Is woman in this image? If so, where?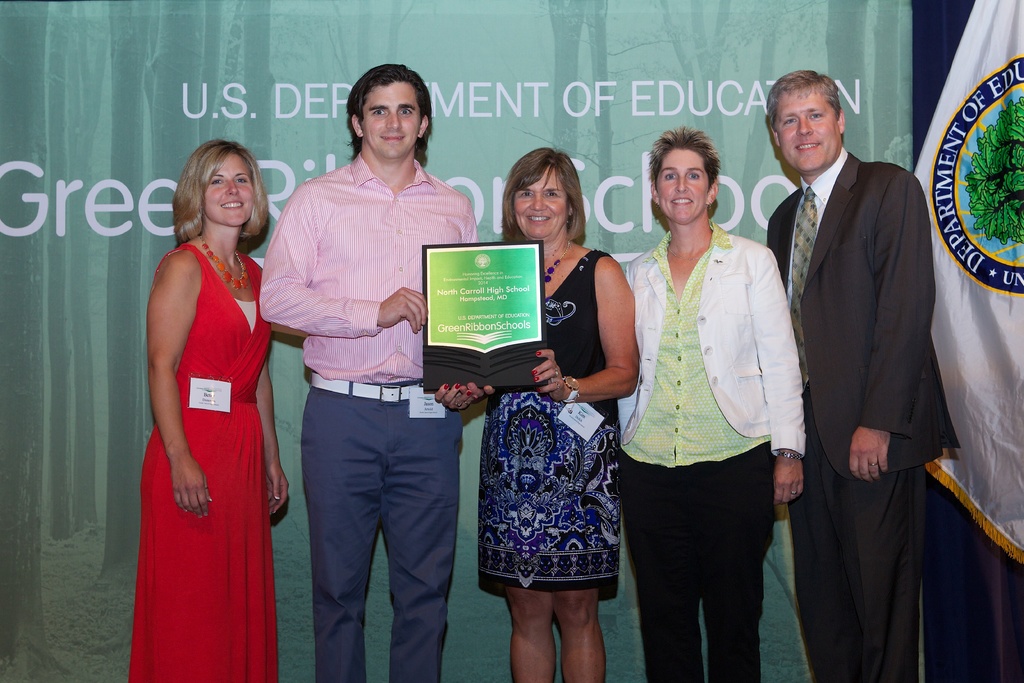
Yes, at x1=430, y1=150, x2=636, y2=682.
